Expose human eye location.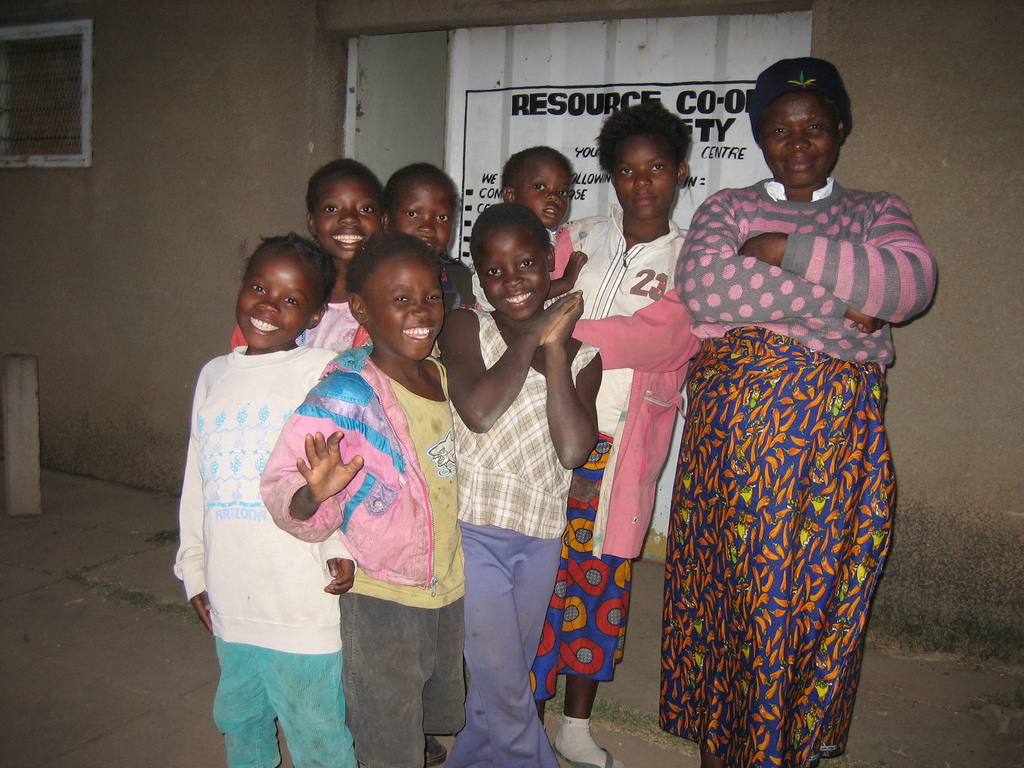
Exposed at <bbox>559, 189, 572, 198</bbox>.
